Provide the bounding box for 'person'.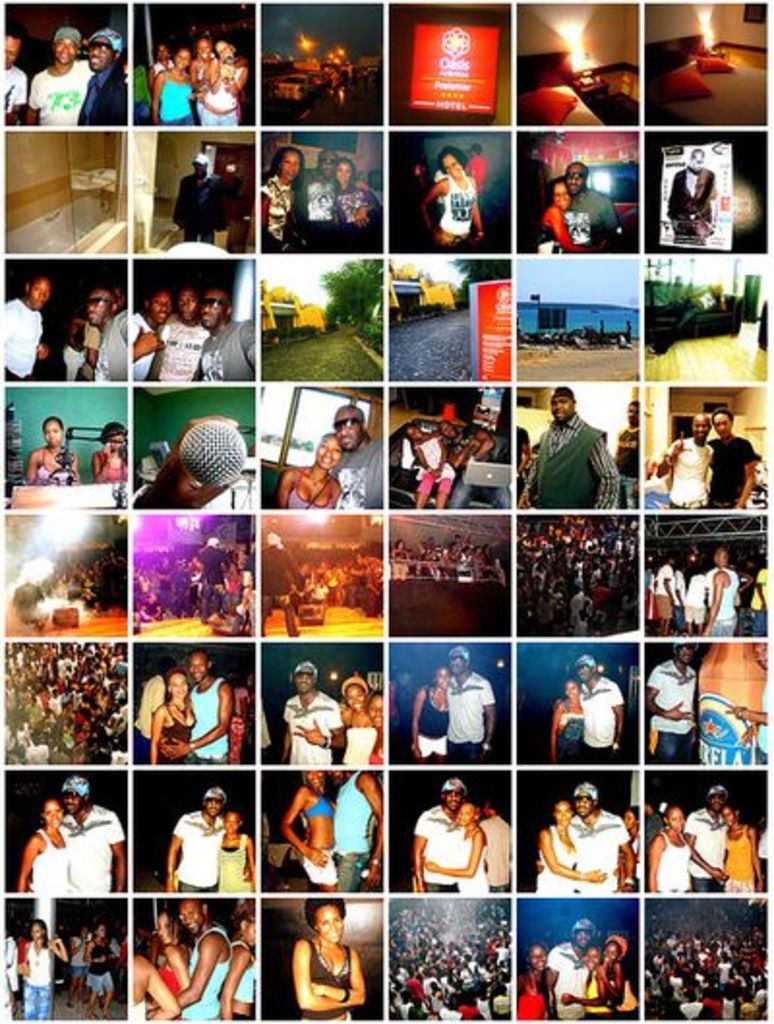
(left=296, top=896, right=364, bottom=1022).
